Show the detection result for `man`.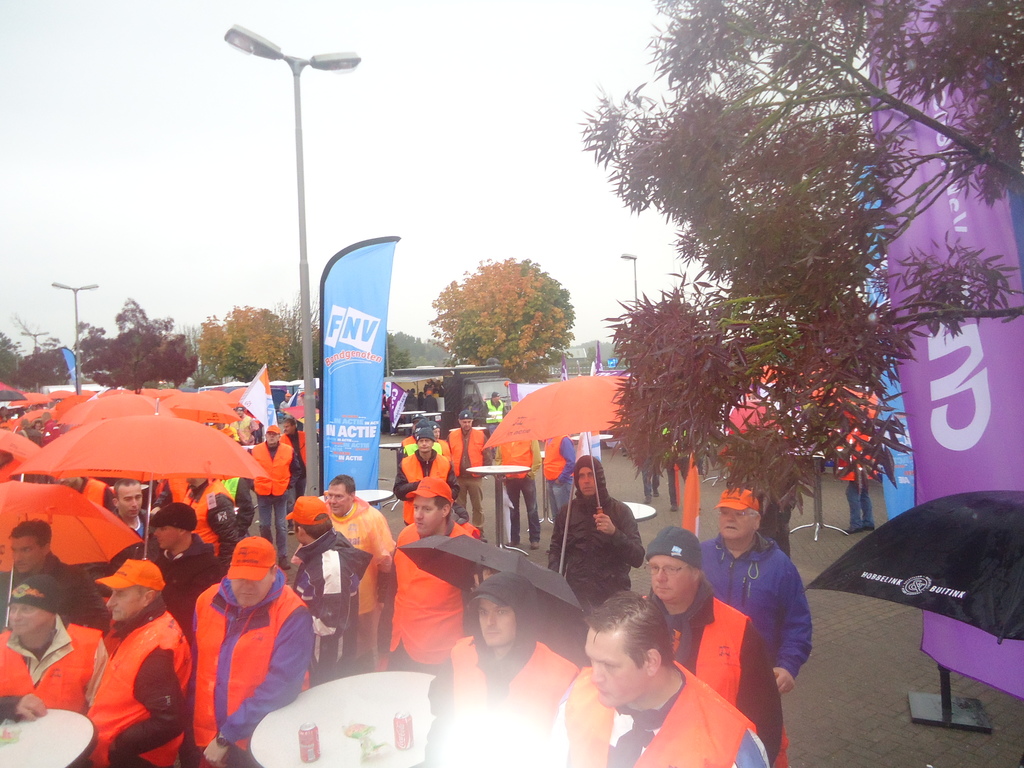
detection(0, 564, 113, 723).
